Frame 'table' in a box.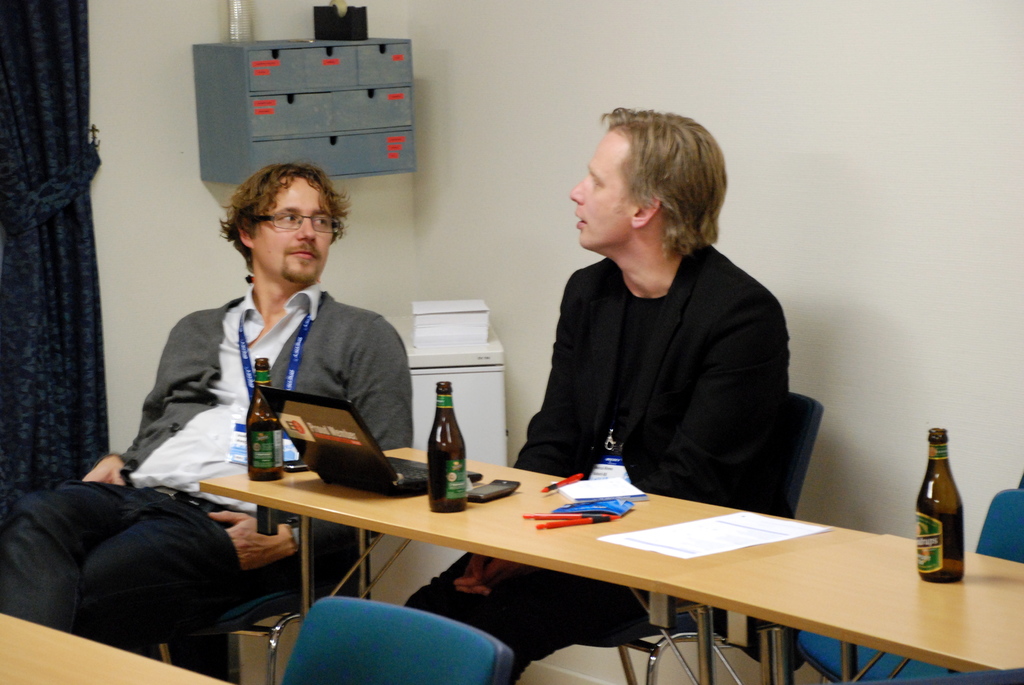
(181, 456, 1023, 683).
